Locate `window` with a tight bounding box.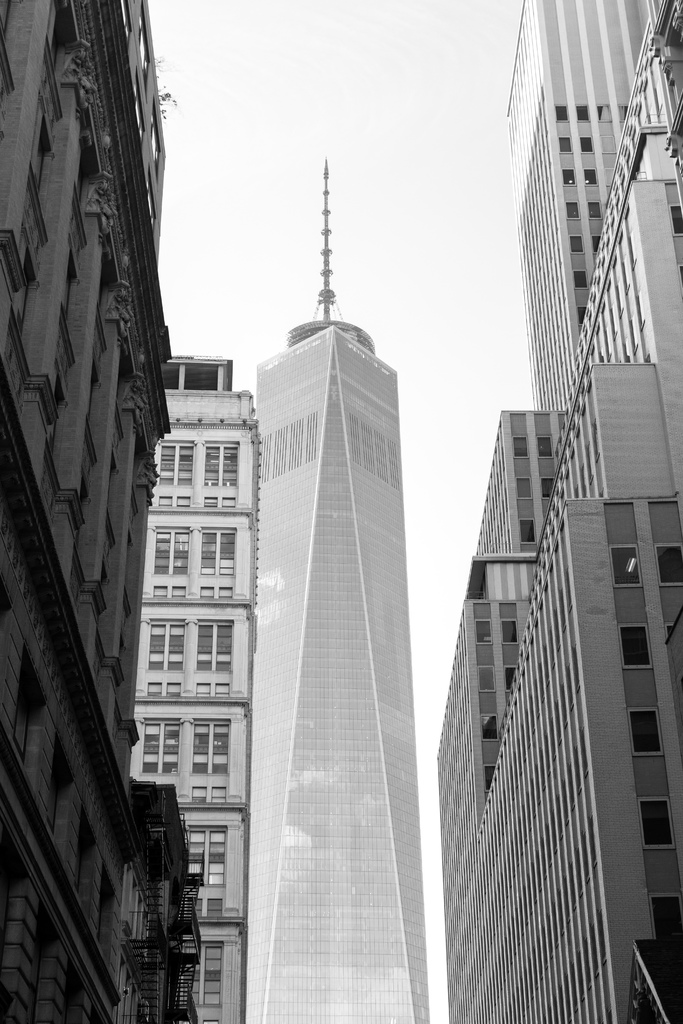
{"x1": 158, "y1": 443, "x2": 193, "y2": 490}.
